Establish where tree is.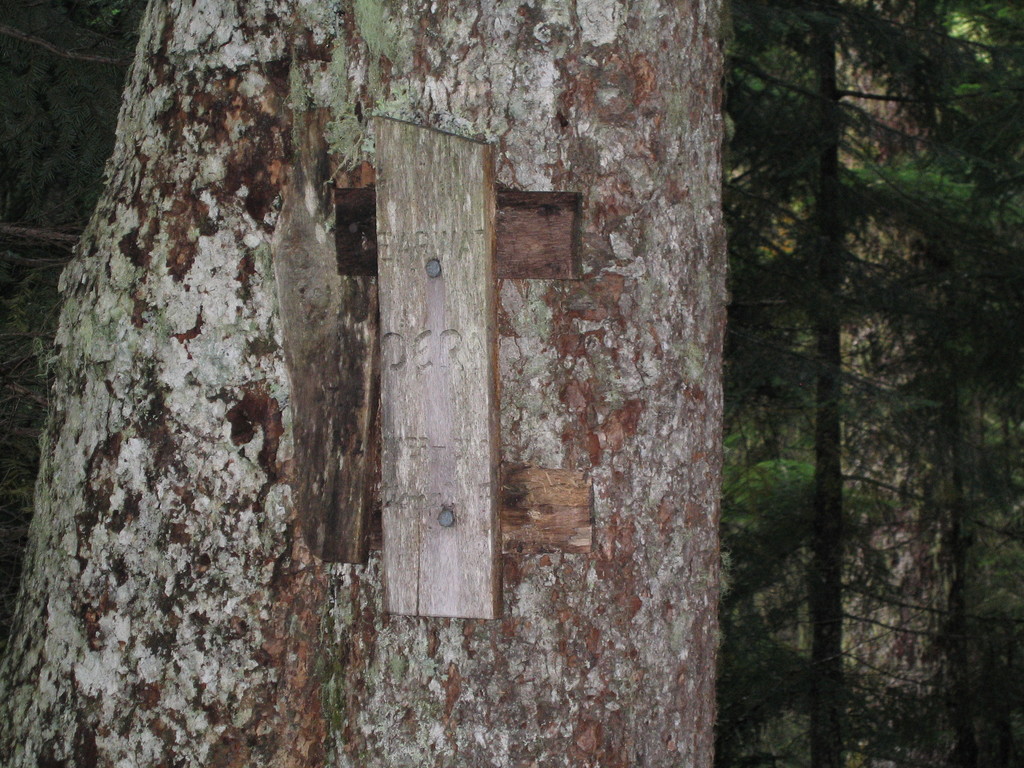
Established at 713:51:998:724.
